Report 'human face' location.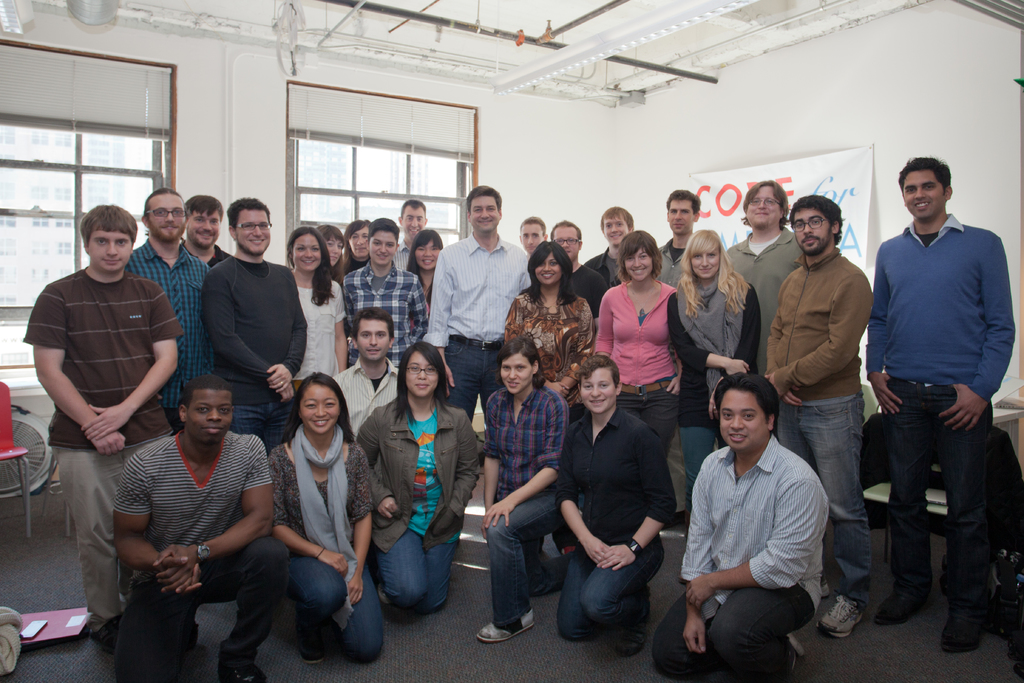
Report: [186, 393, 234, 445].
